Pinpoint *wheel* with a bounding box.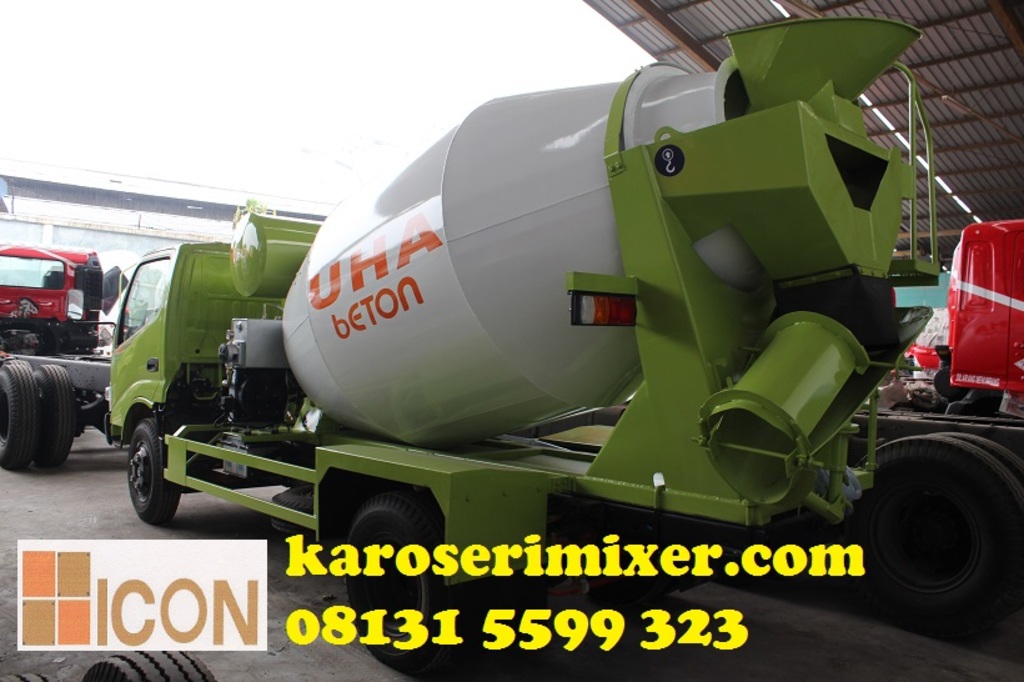
pyautogui.locateOnScreen(0, 676, 55, 681).
